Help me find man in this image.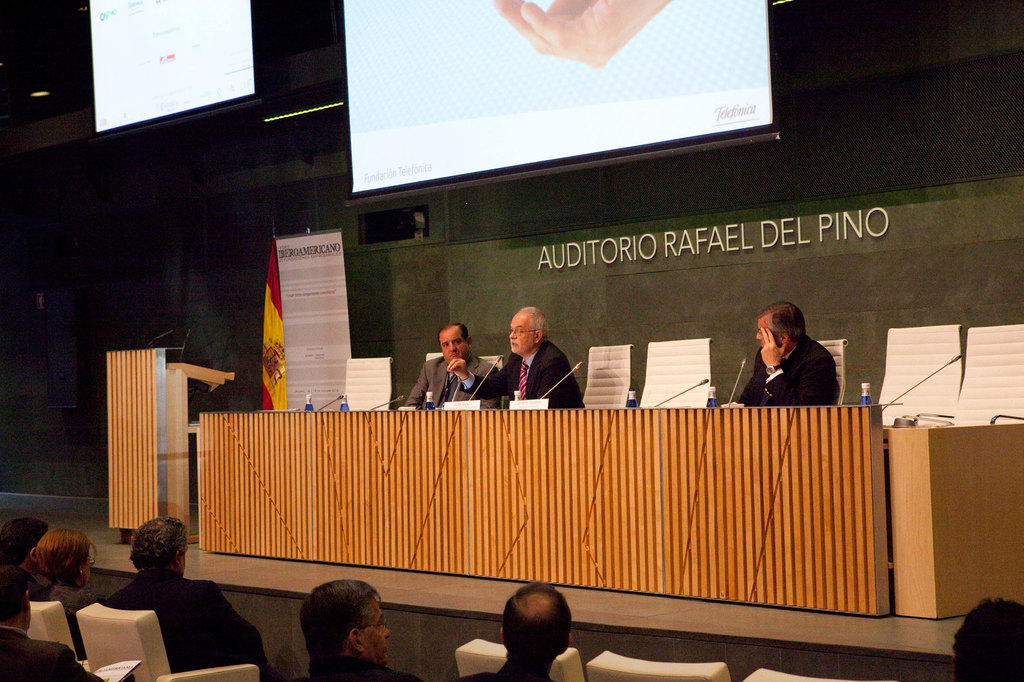
Found it: 499 305 586 406.
